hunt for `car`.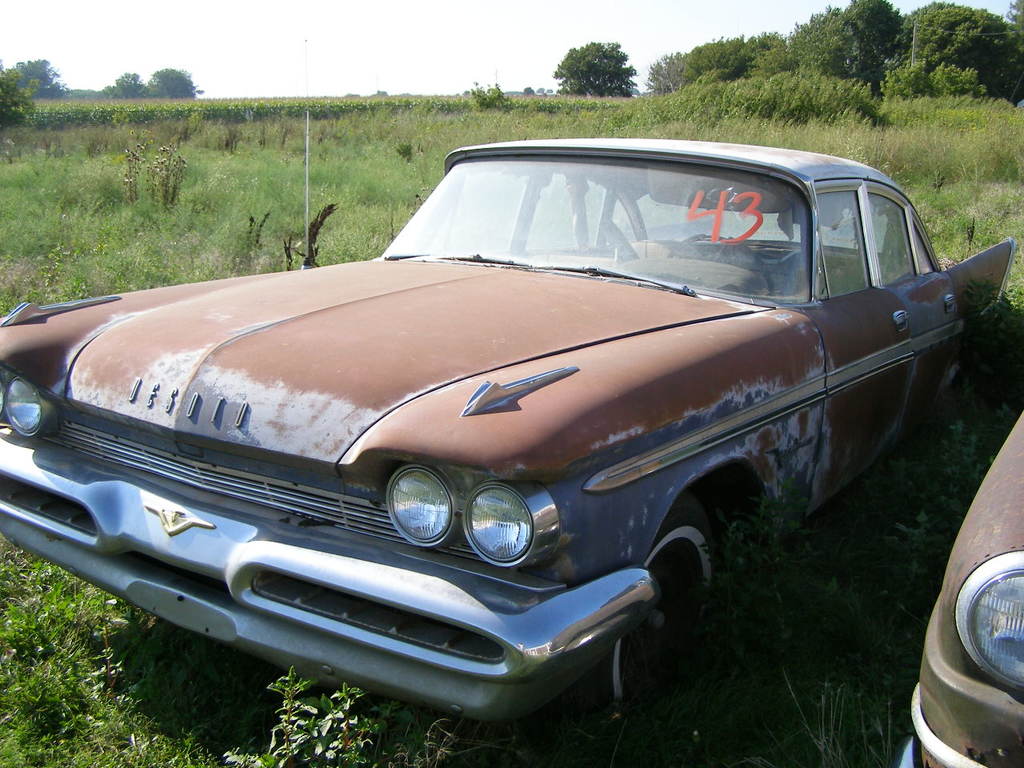
Hunted down at 898 410 1023 767.
